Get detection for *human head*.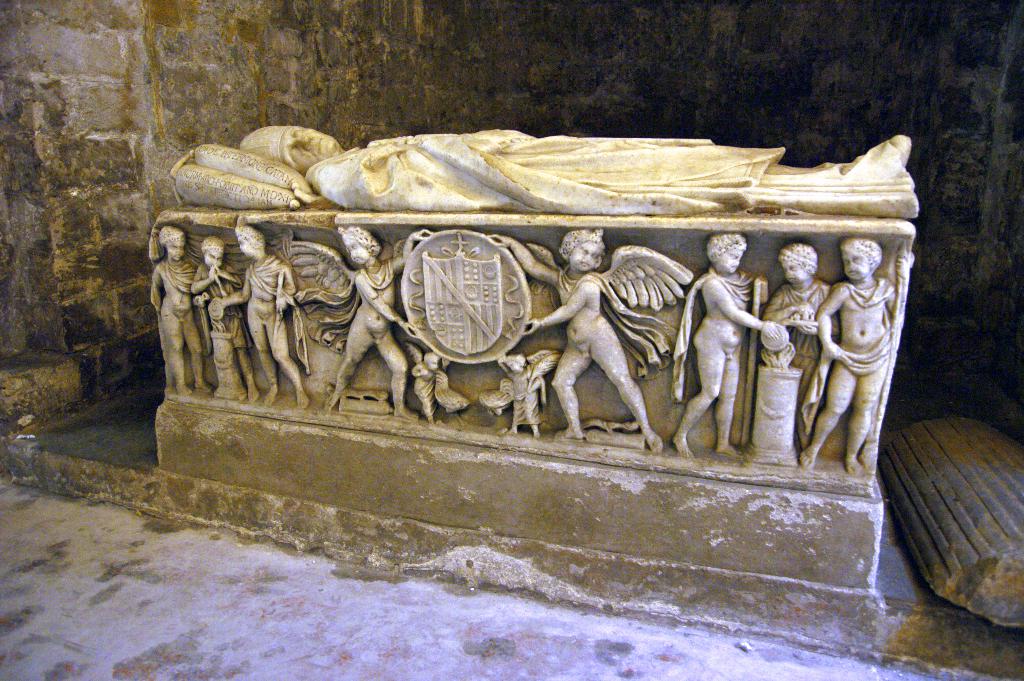
Detection: bbox=(705, 234, 749, 273).
